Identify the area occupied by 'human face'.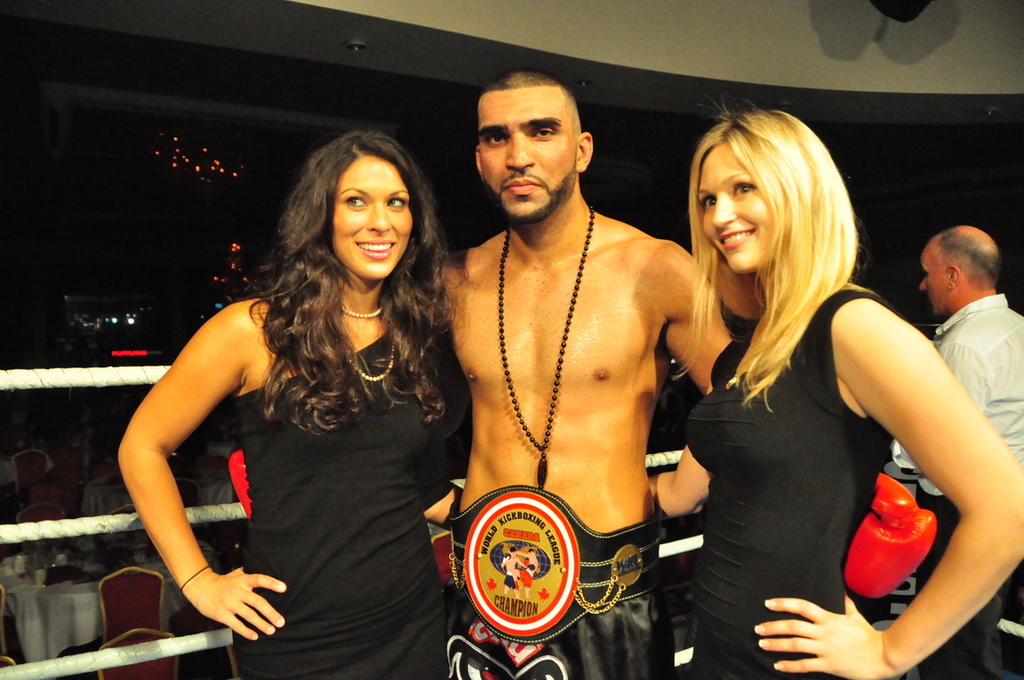
Area: rect(330, 158, 415, 282).
